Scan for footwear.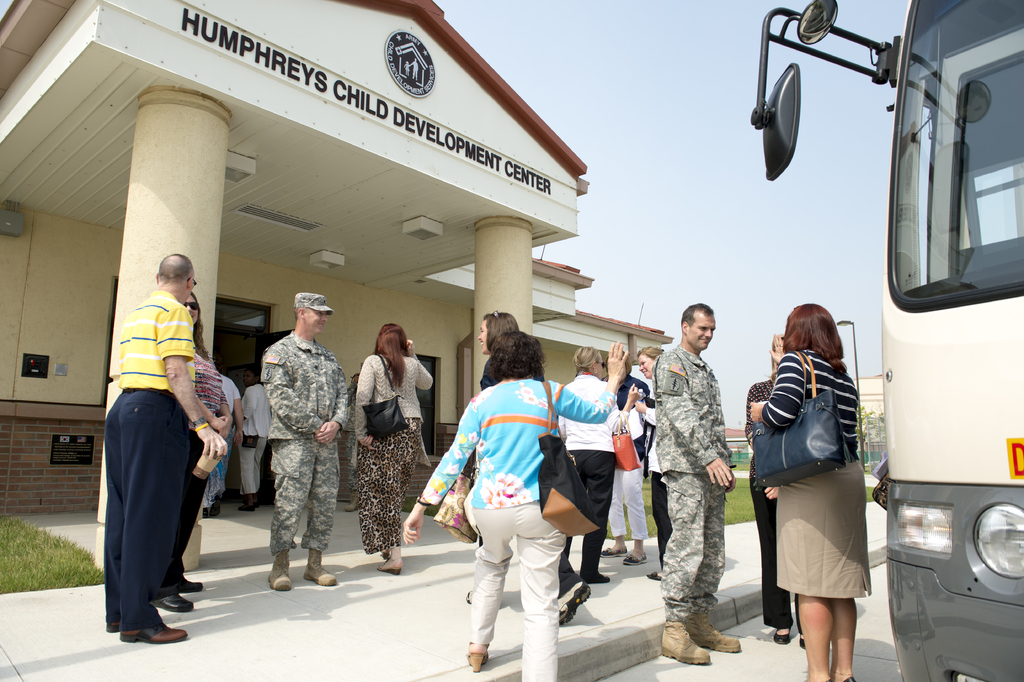
Scan result: (558, 581, 587, 627).
